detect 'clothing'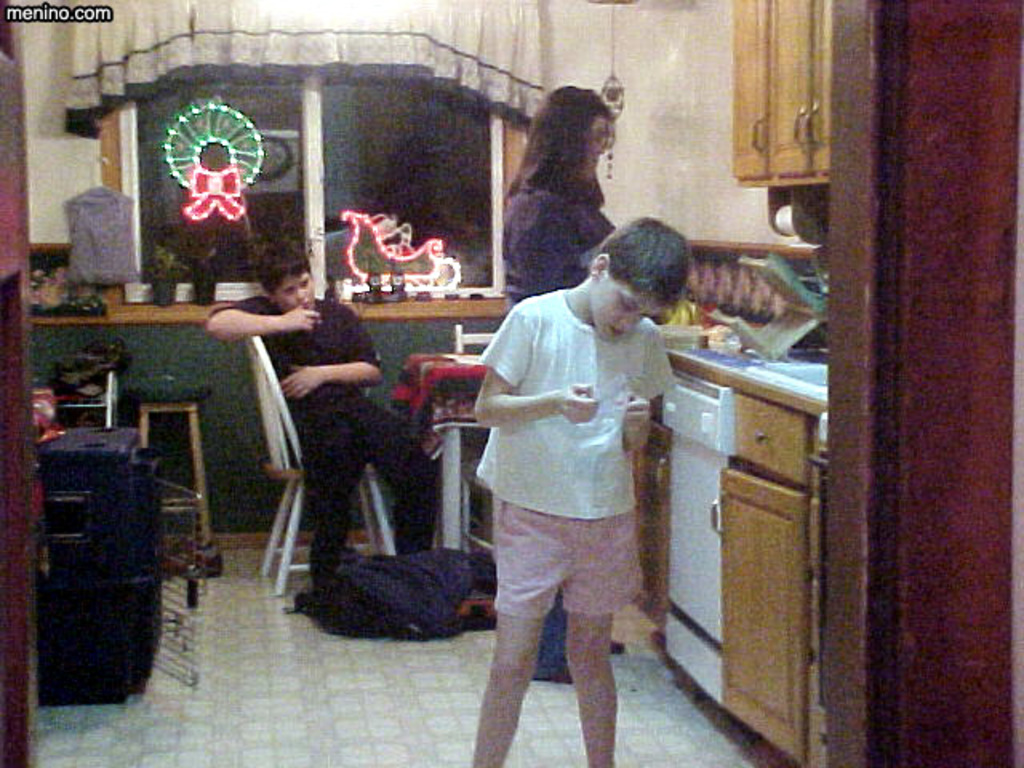
475,286,683,523
